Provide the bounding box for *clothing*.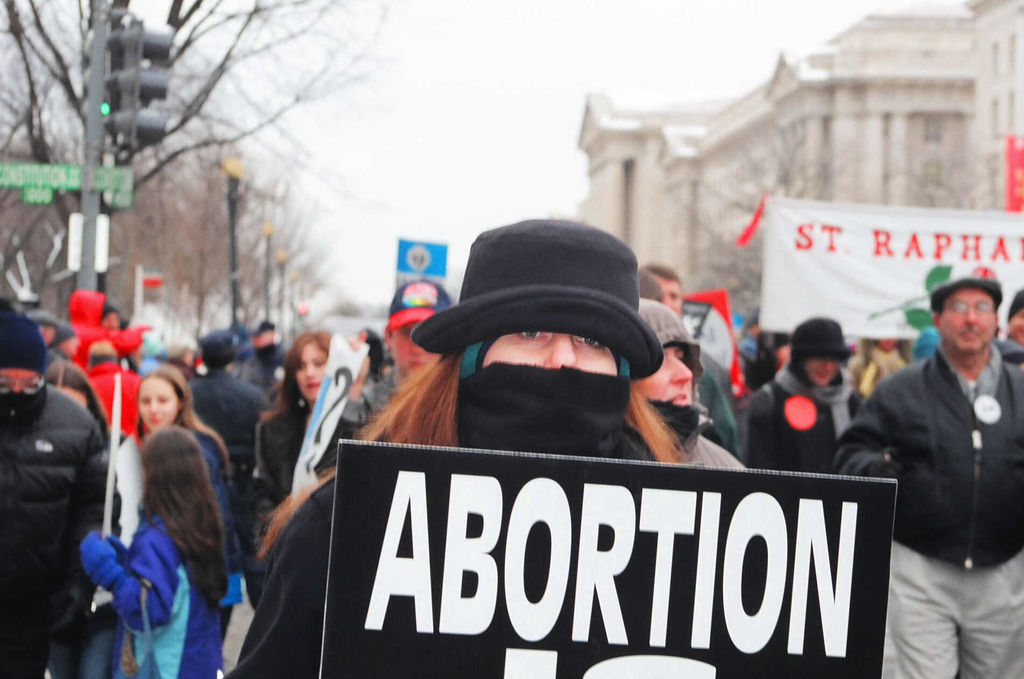
{"left": 633, "top": 304, "right": 768, "bottom": 477}.
